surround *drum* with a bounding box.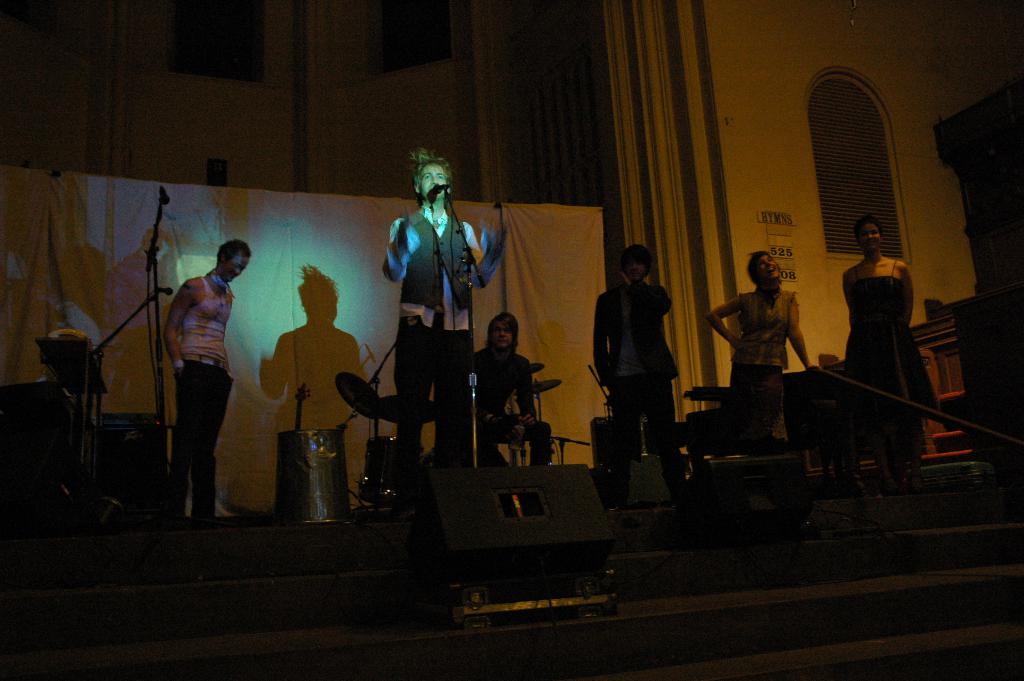
locate(274, 428, 355, 521).
